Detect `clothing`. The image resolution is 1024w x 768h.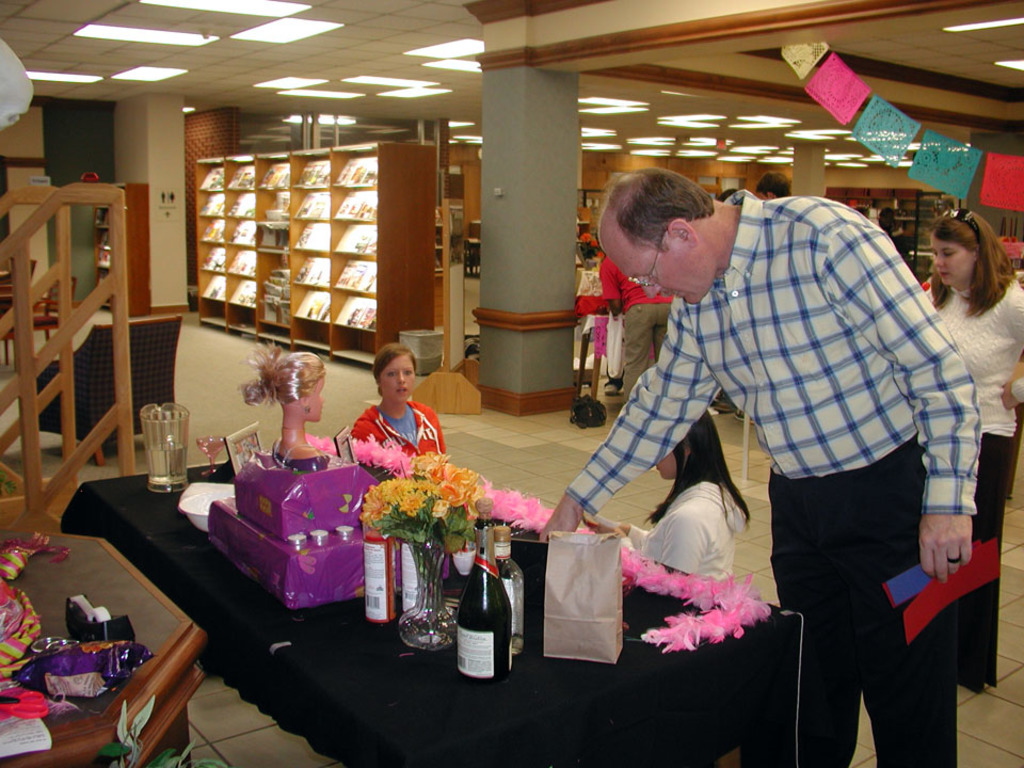
605:144:1004:743.
